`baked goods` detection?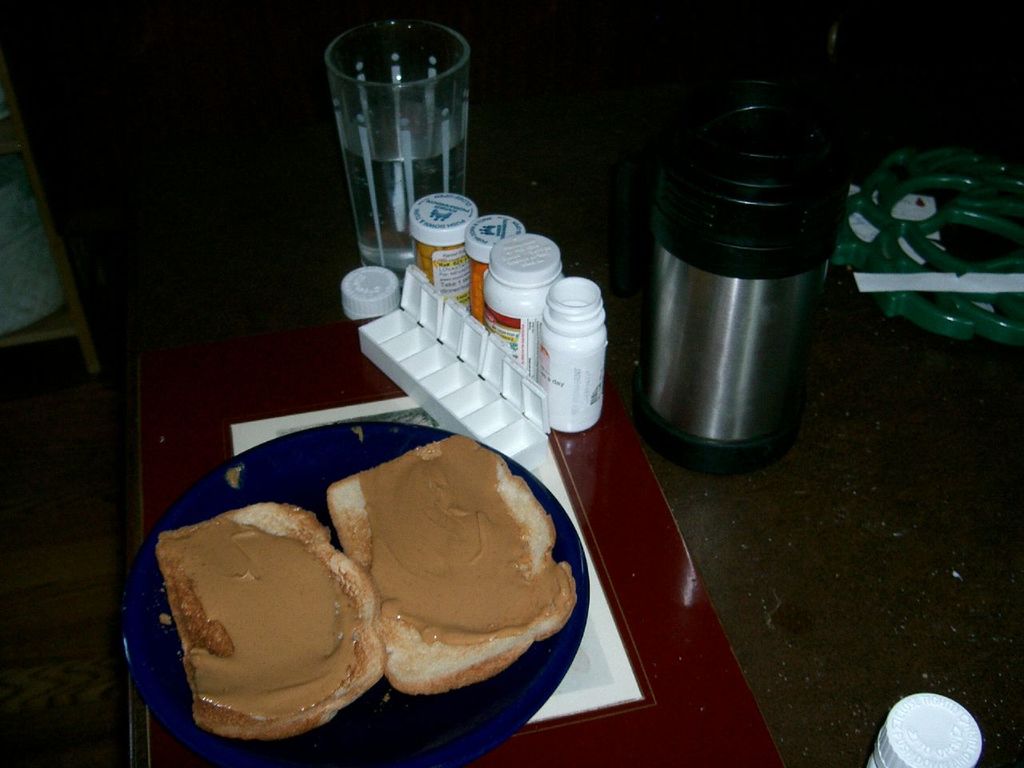
{"x1": 328, "y1": 432, "x2": 586, "y2": 706}
